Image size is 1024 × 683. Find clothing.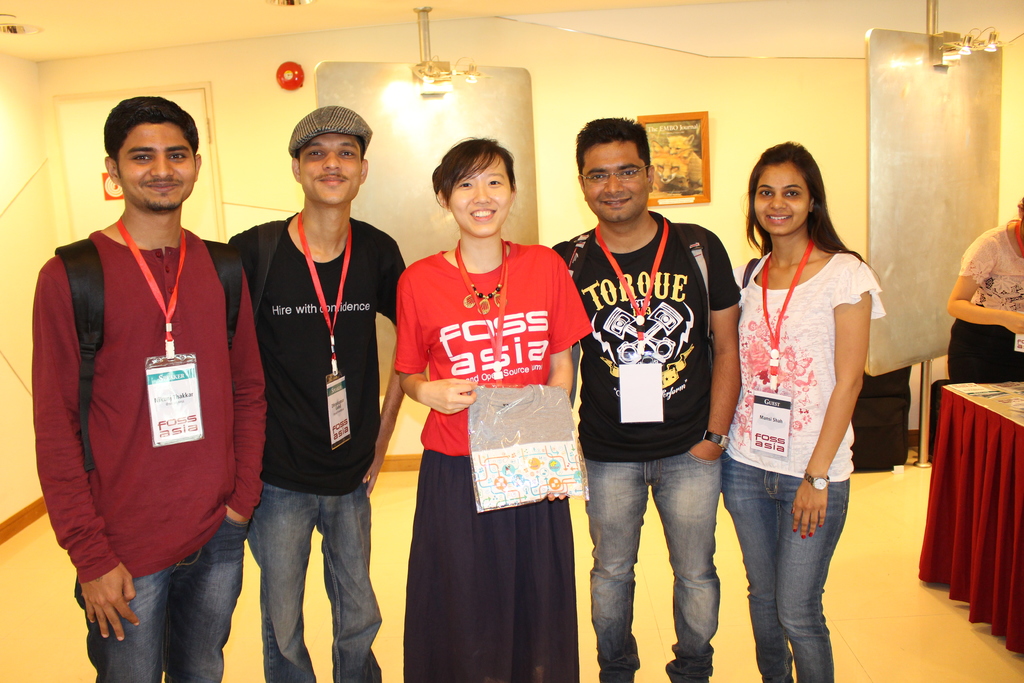
848 364 911 470.
